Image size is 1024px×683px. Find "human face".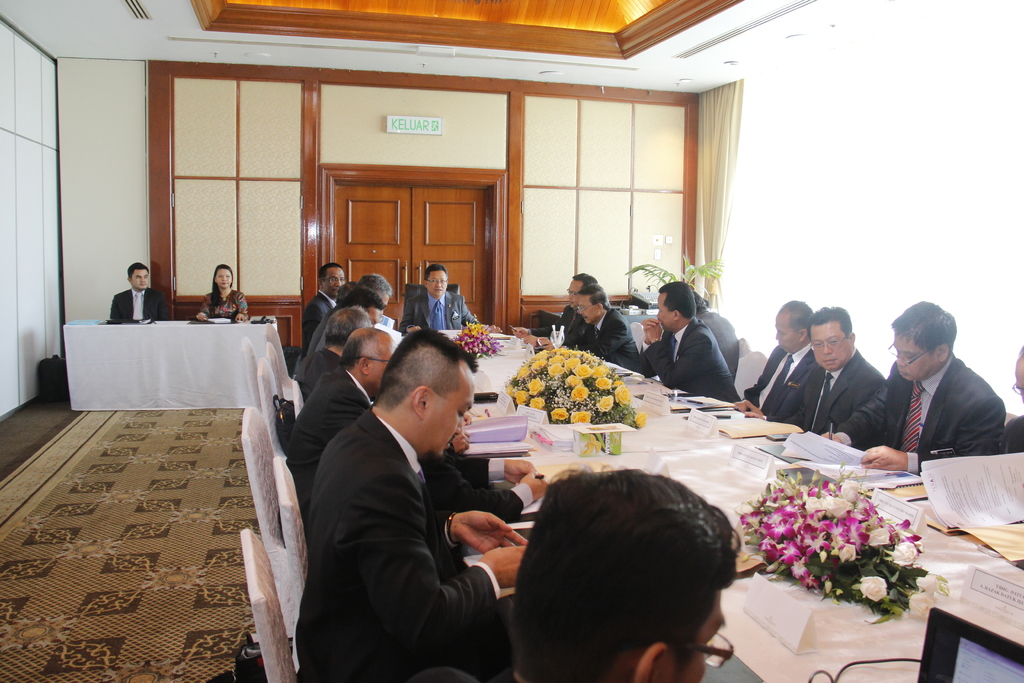
429,269,452,297.
